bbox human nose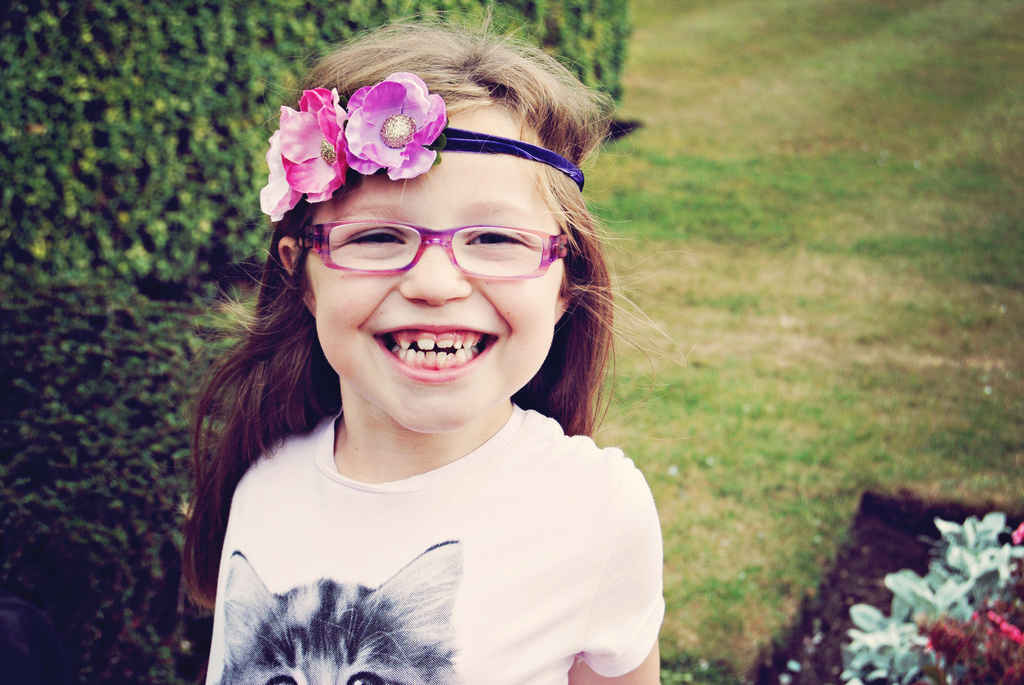
<box>400,240,473,307</box>
